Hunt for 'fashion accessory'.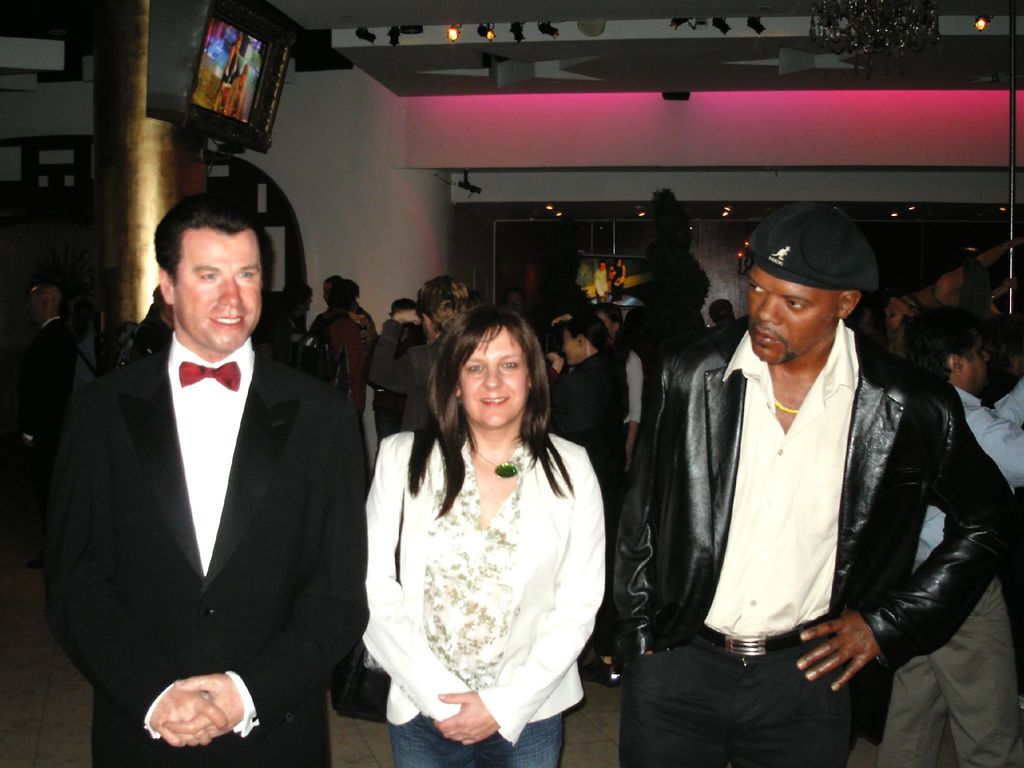
Hunted down at Rect(700, 617, 827, 667).
